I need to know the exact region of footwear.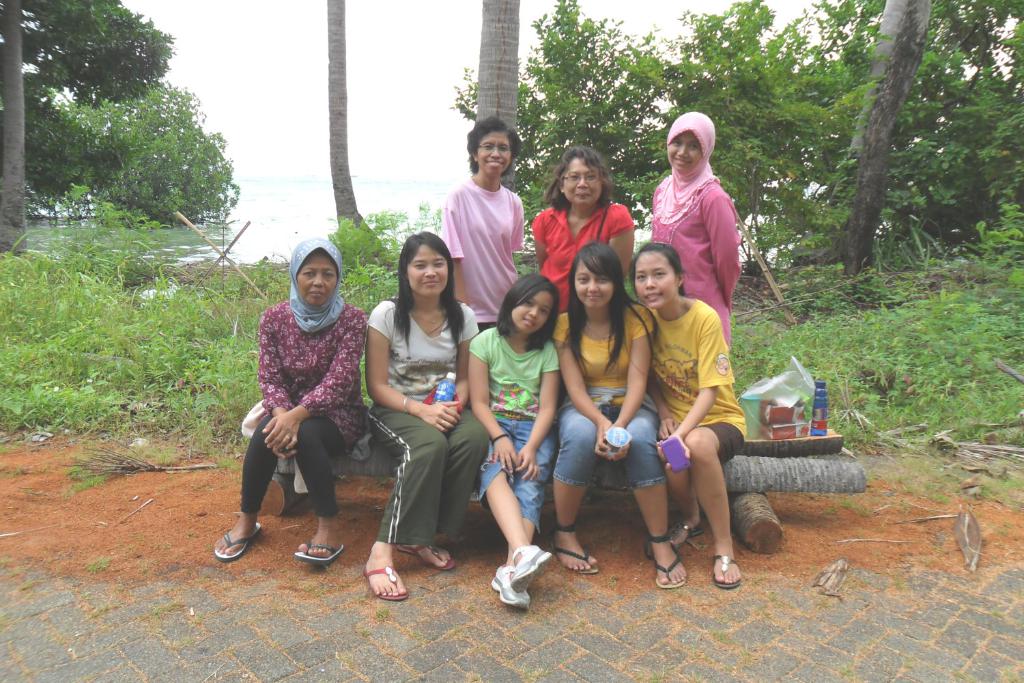
Region: select_region(294, 540, 346, 576).
